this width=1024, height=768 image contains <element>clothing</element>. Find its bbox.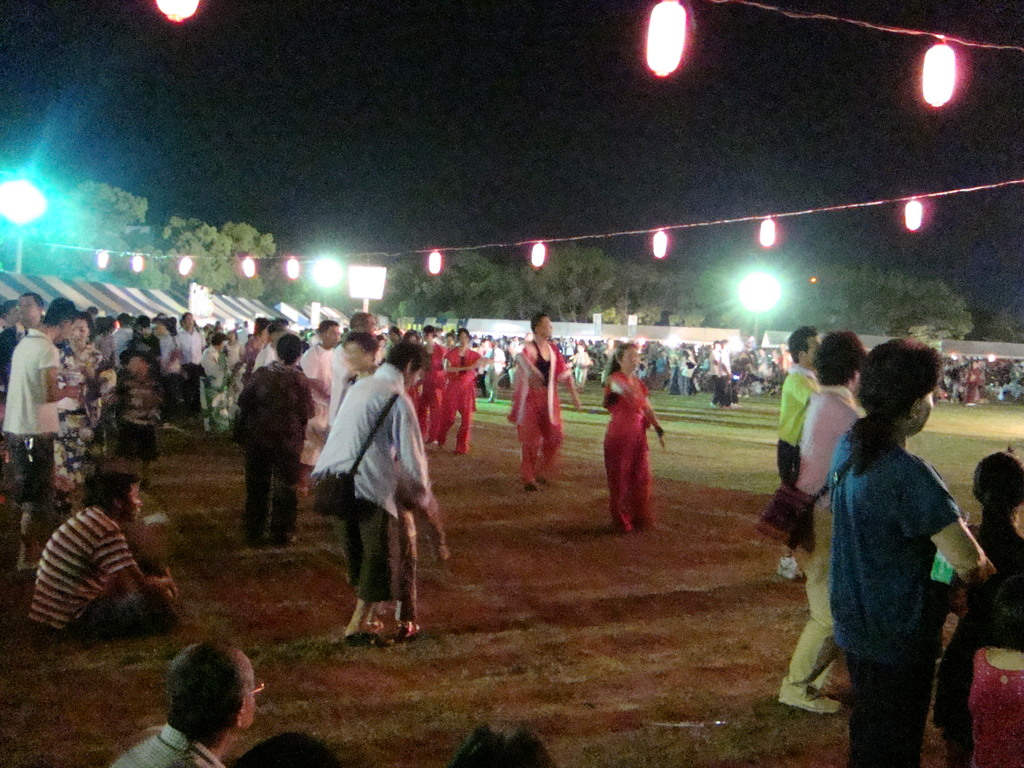
316:339:432:648.
